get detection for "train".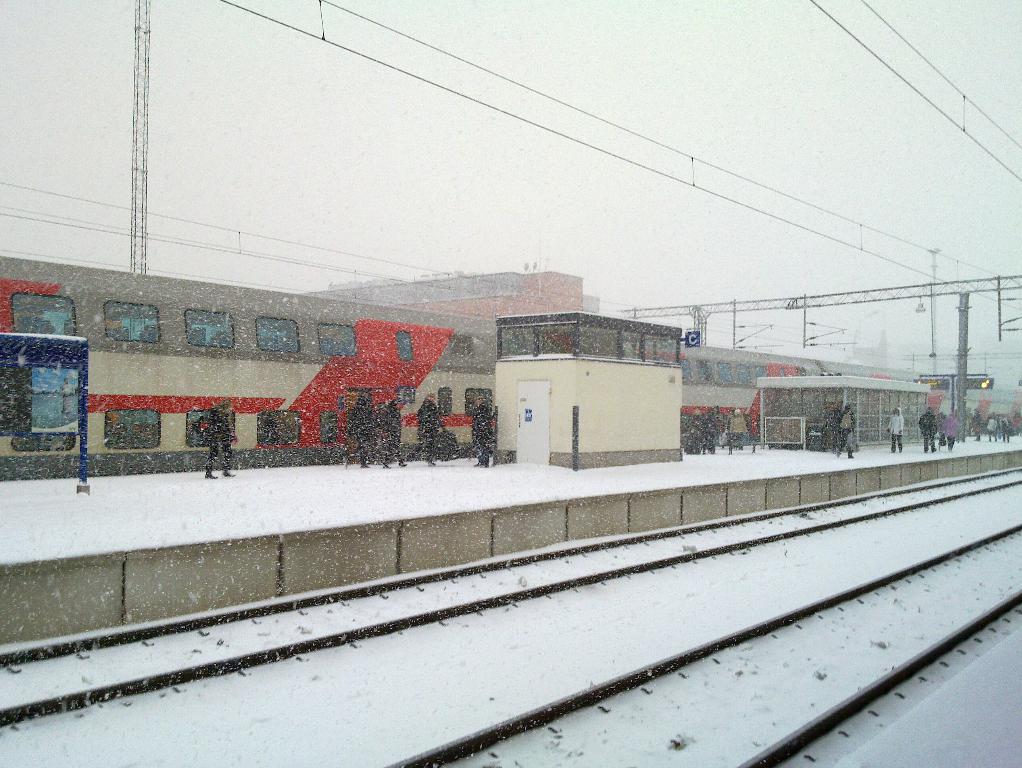
Detection: (x1=0, y1=254, x2=1021, y2=465).
